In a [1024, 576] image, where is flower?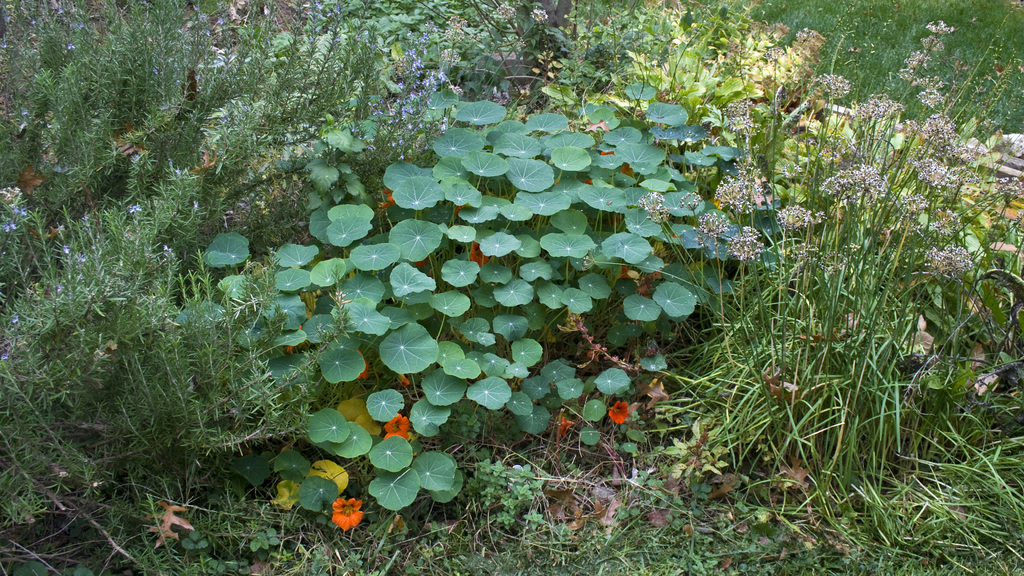
rect(270, 477, 307, 511).
